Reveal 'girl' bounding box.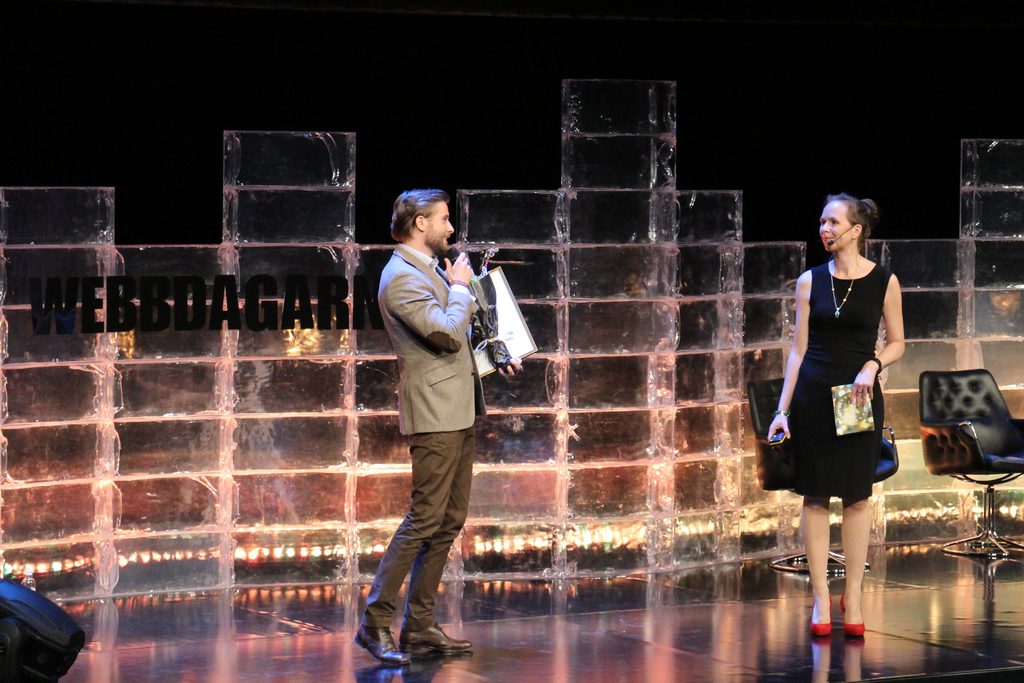
Revealed: bbox=[760, 186, 929, 635].
